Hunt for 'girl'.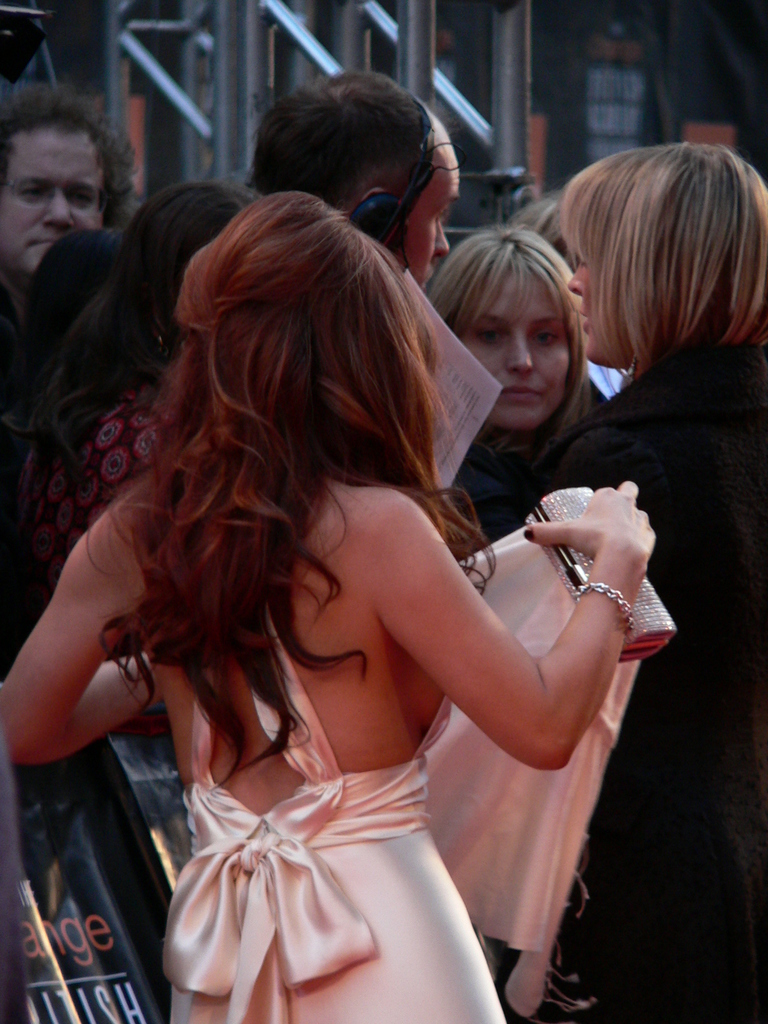
Hunted down at bbox=(508, 139, 762, 1018).
